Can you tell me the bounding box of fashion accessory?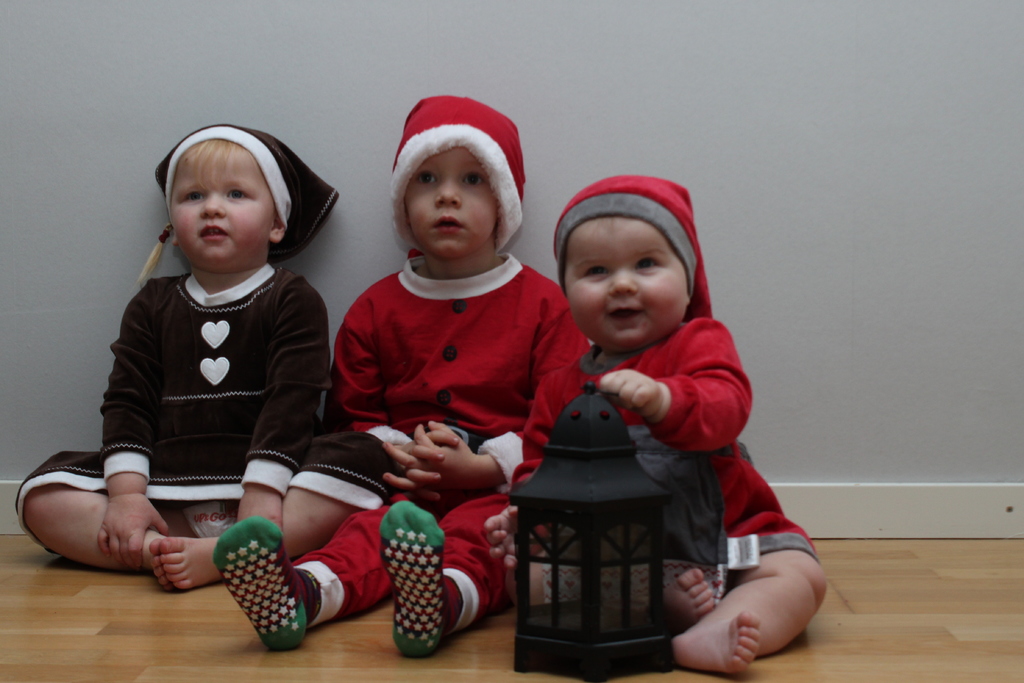
[left=391, top=94, right=527, bottom=252].
